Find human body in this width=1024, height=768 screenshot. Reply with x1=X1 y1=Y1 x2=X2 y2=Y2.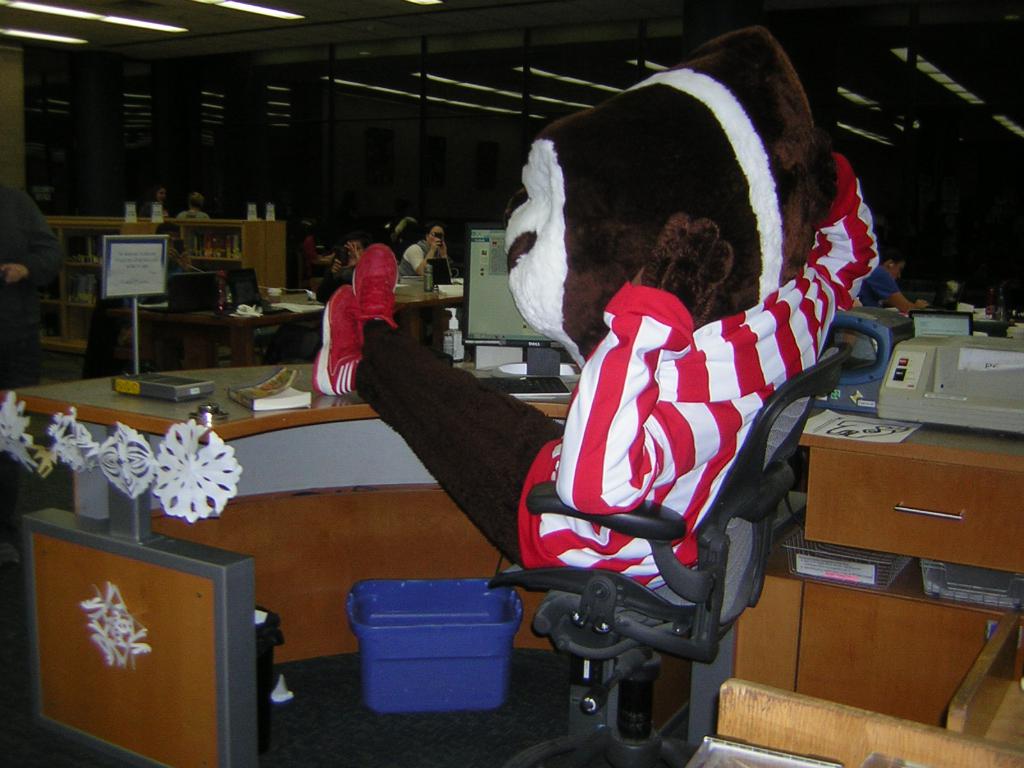
x1=178 y1=188 x2=207 y2=218.
